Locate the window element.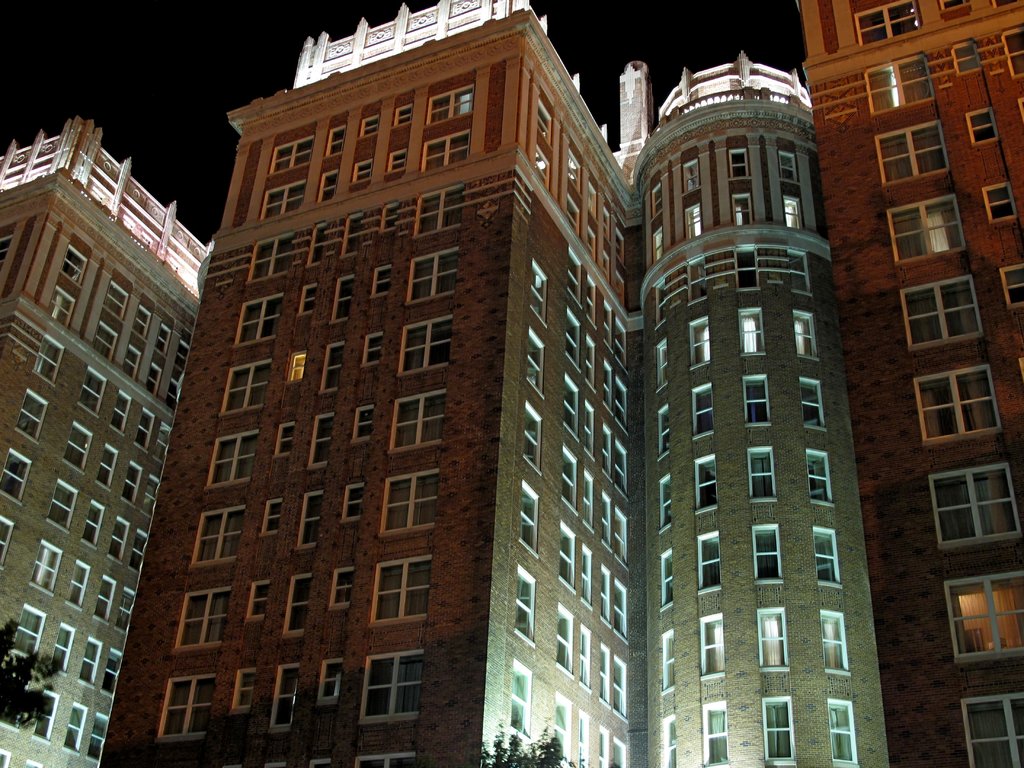
Element bbox: [651,182,662,213].
